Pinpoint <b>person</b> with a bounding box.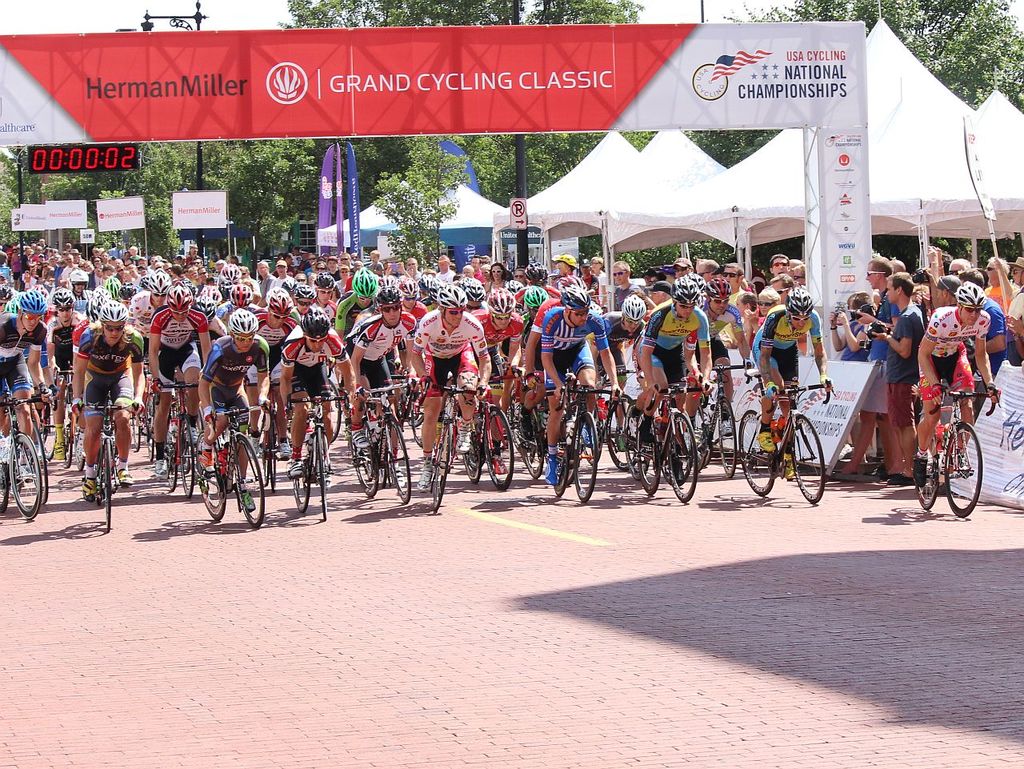
pyautogui.locateOnScreen(130, 273, 172, 359).
